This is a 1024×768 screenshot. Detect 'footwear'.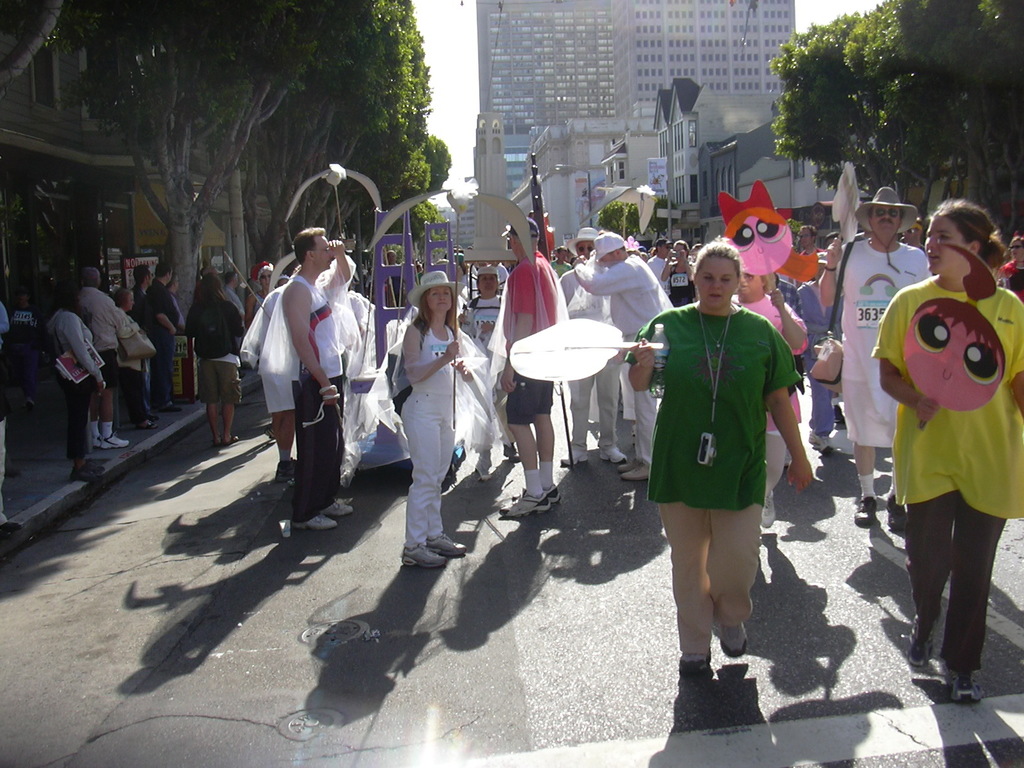
left=886, top=499, right=909, bottom=533.
